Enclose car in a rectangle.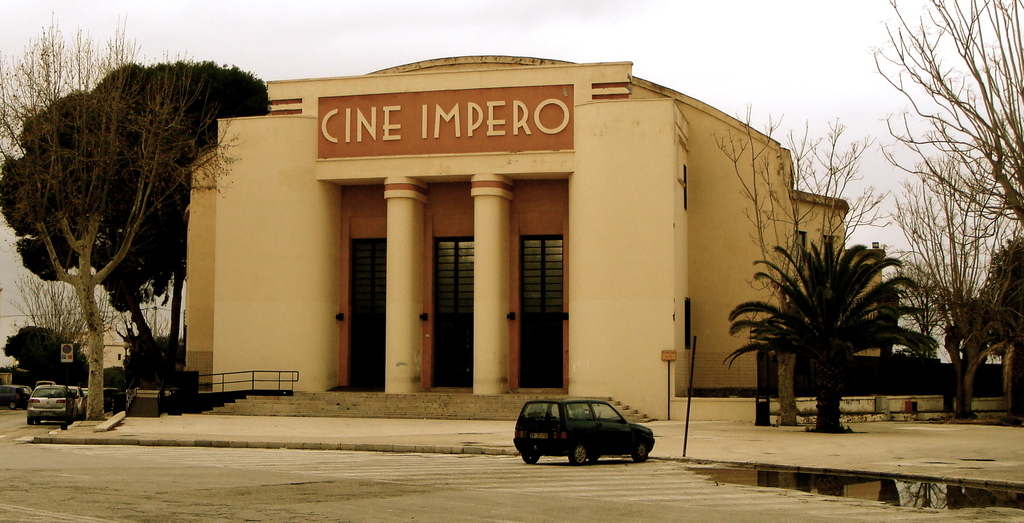
511, 395, 654, 470.
